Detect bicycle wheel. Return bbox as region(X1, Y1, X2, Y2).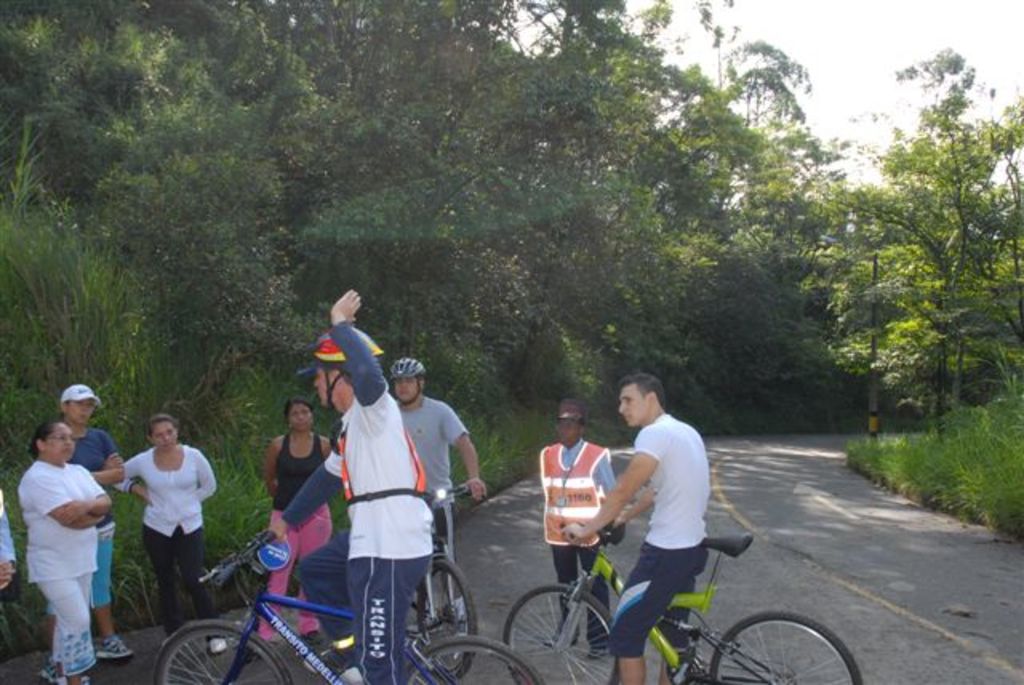
region(406, 557, 482, 683).
